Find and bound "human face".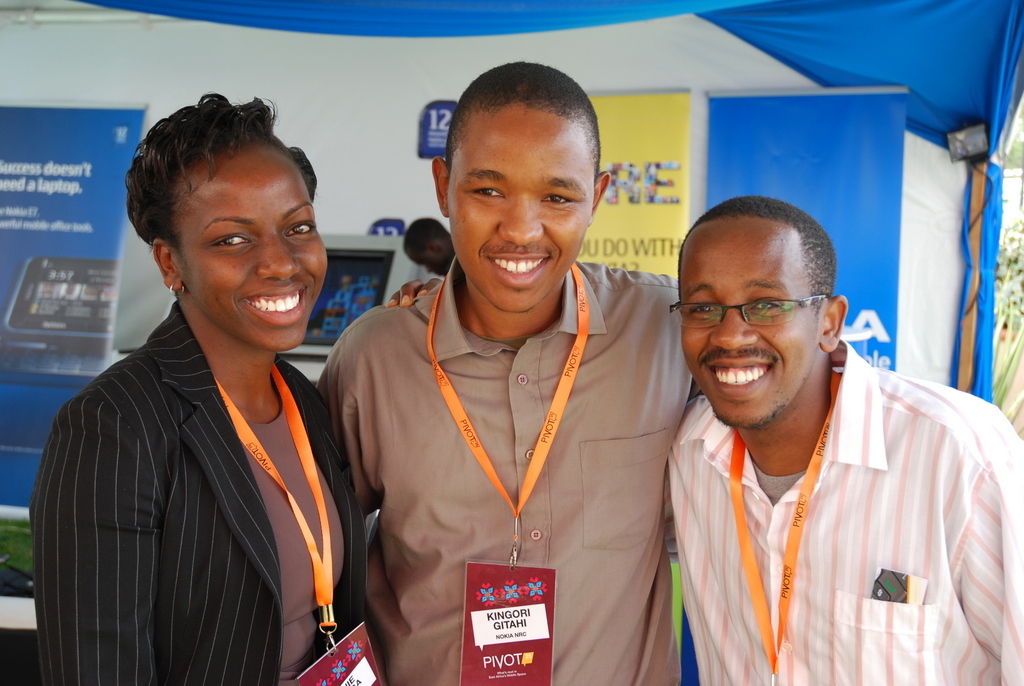
Bound: (x1=449, y1=106, x2=601, y2=314).
